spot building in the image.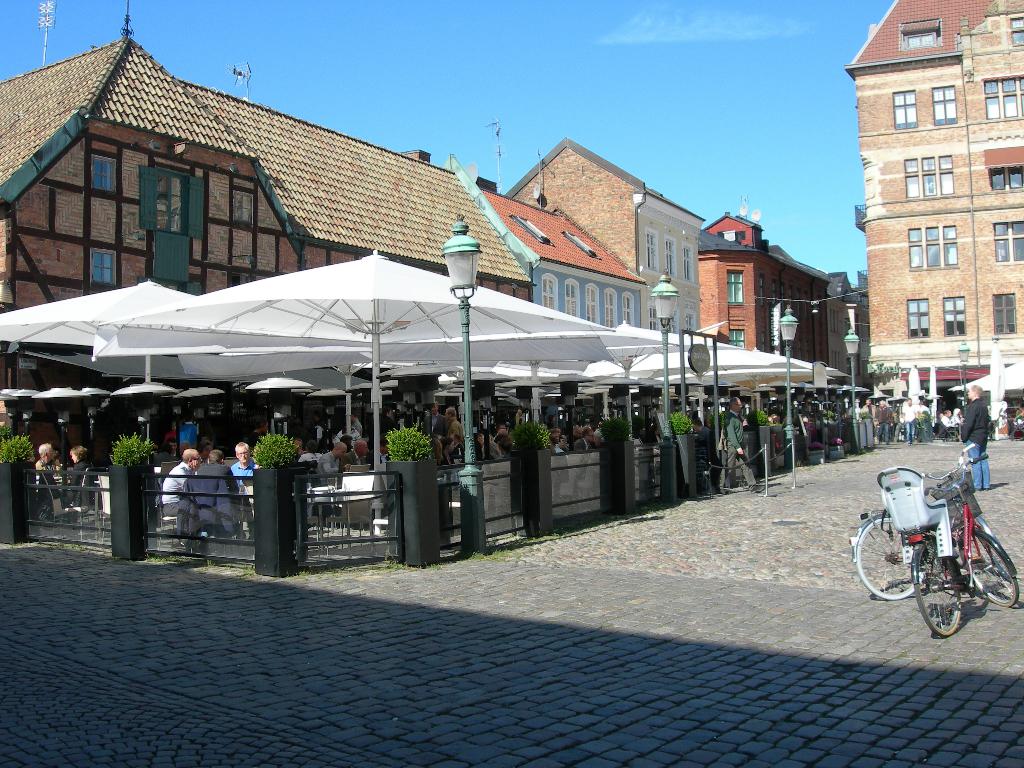
building found at [842,0,1023,406].
